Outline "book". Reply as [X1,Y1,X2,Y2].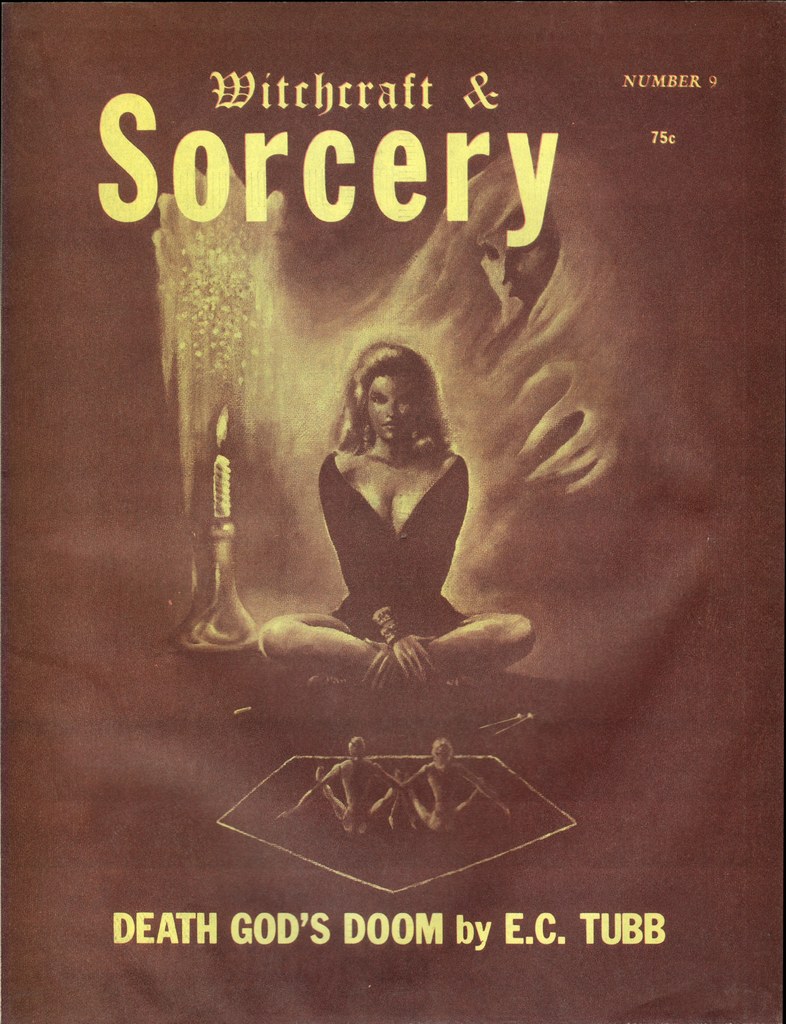
[0,1,785,1023].
